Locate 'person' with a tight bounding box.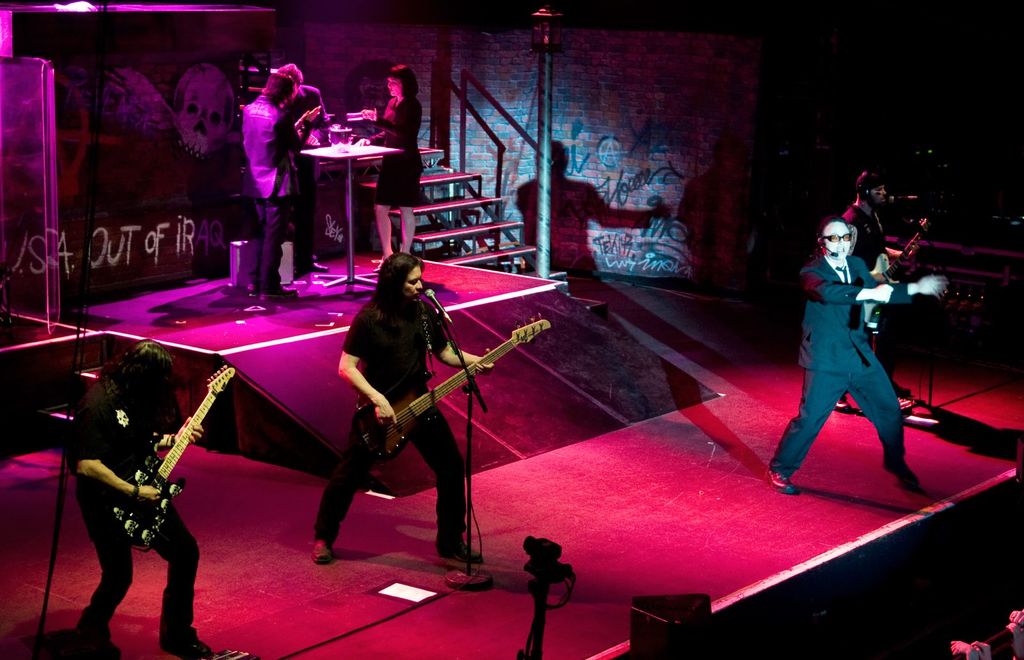
Rect(270, 64, 330, 275).
